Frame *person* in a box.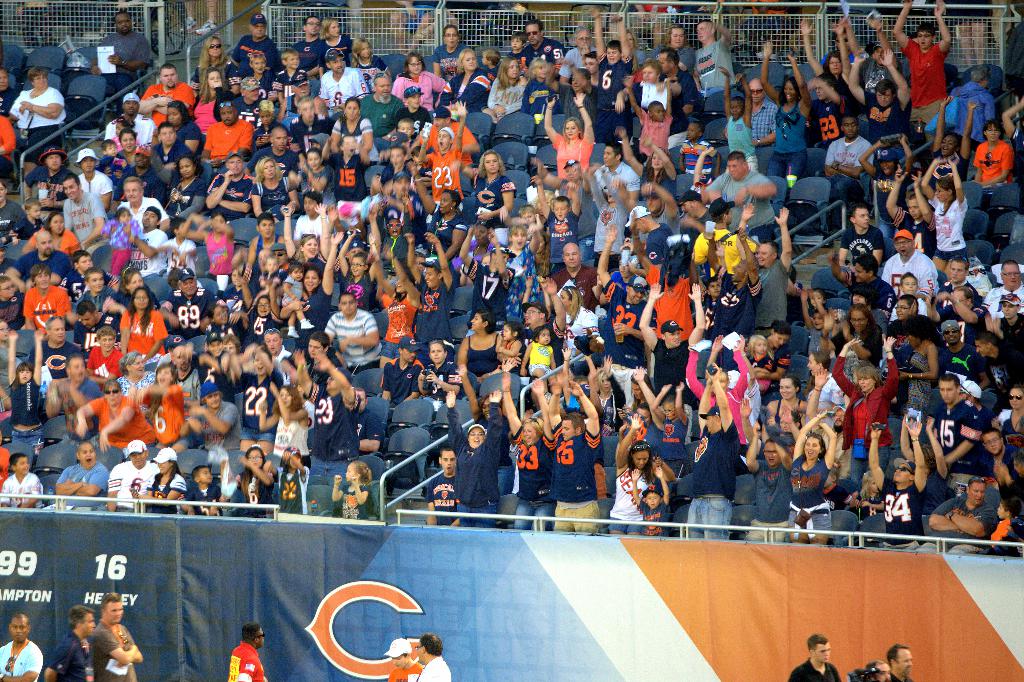
166 152 202 219.
